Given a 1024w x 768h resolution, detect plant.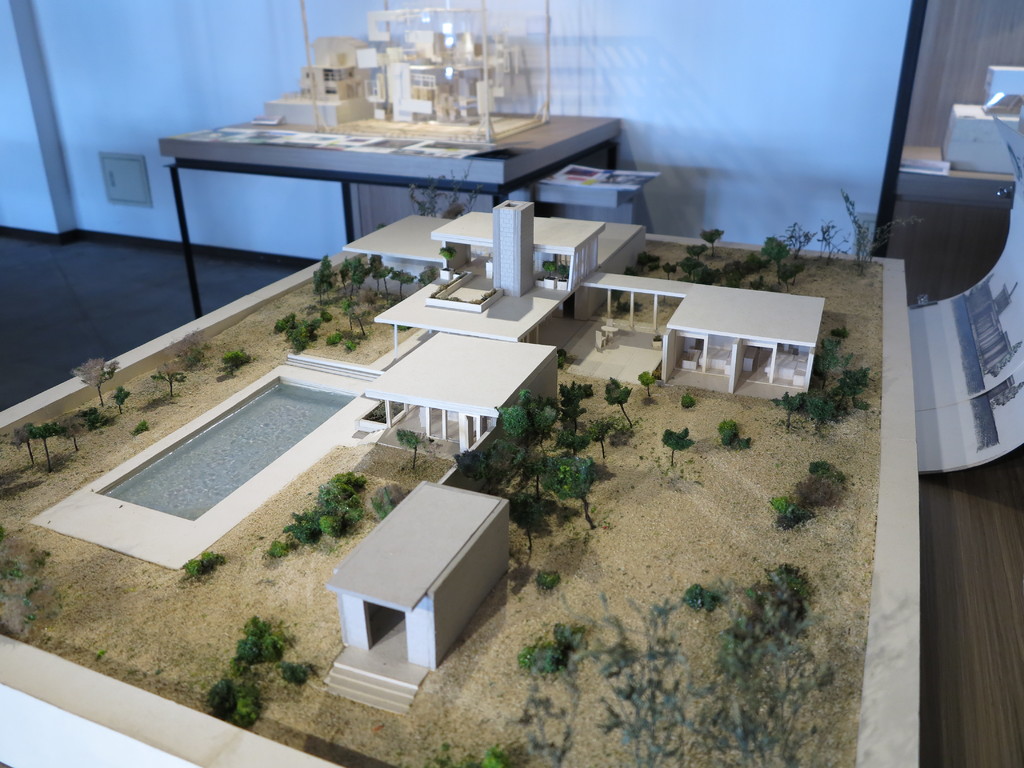
(x1=772, y1=555, x2=803, y2=593).
